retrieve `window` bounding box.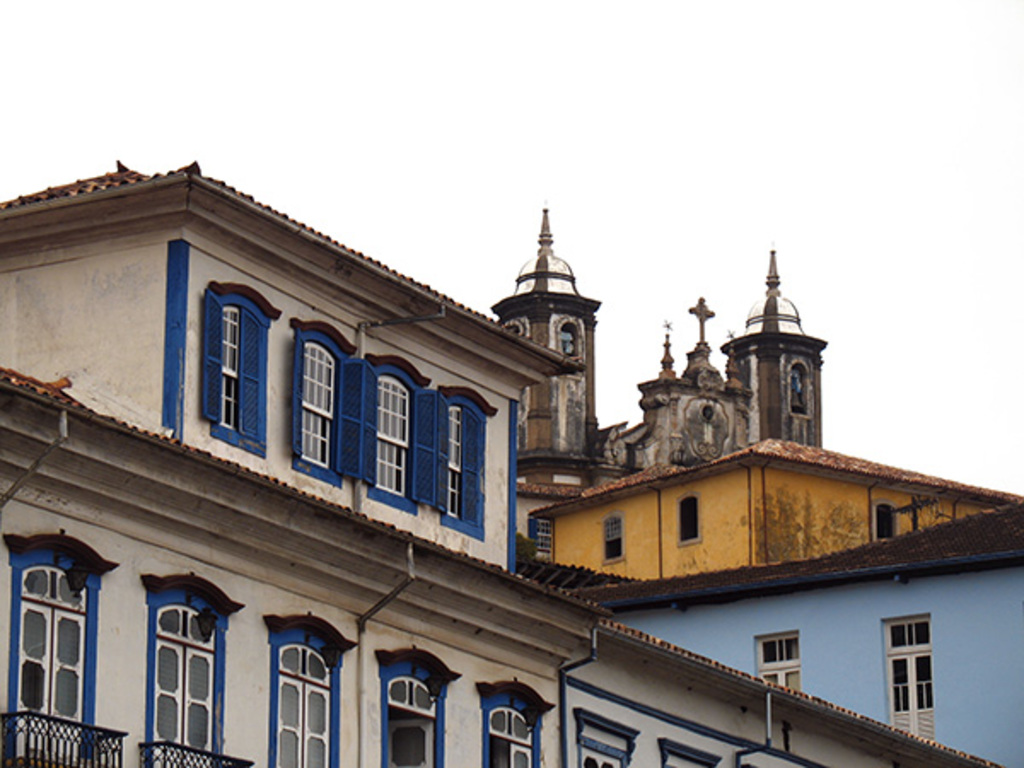
Bounding box: 756/633/802/688.
